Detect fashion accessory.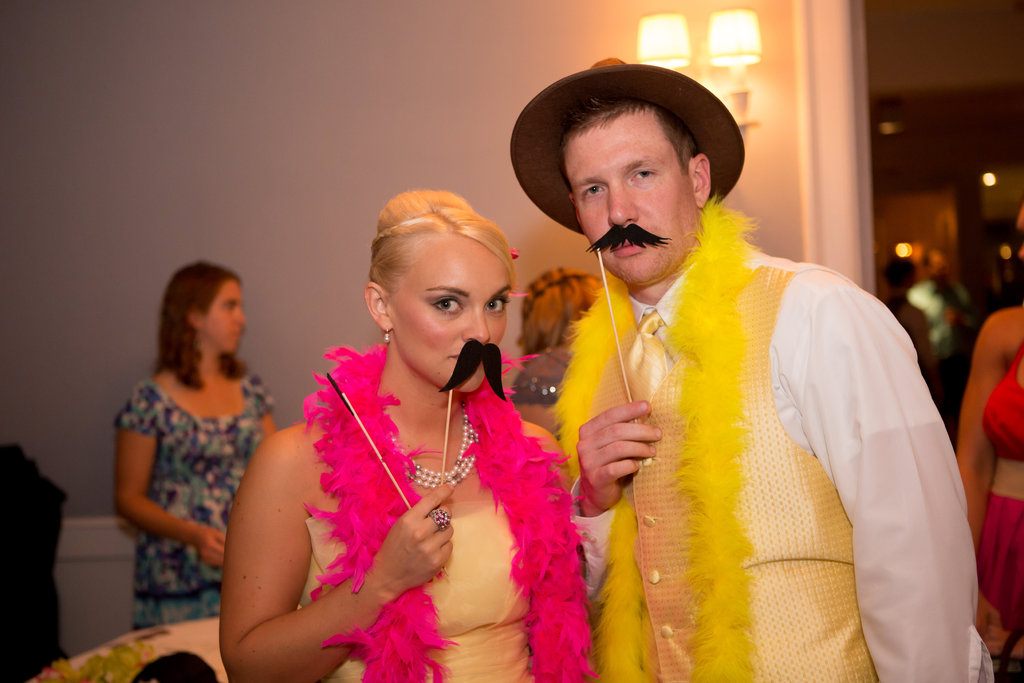
Detected at box=[384, 329, 394, 347].
